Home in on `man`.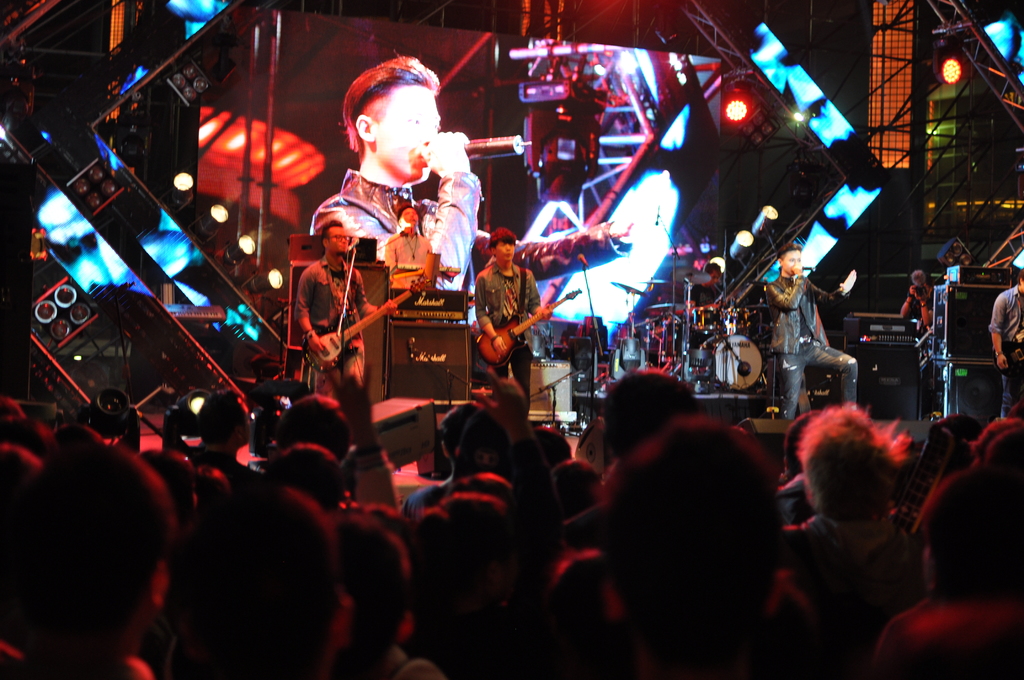
Homed in at (left=761, top=244, right=859, bottom=421).
